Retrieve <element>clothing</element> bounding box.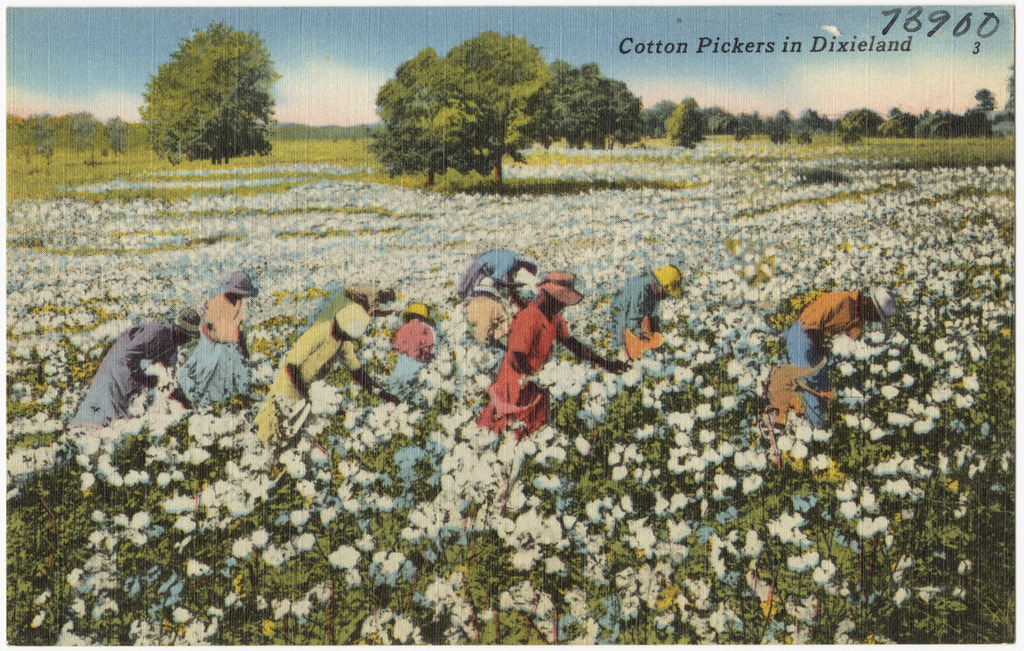
Bounding box: locate(390, 314, 435, 393).
